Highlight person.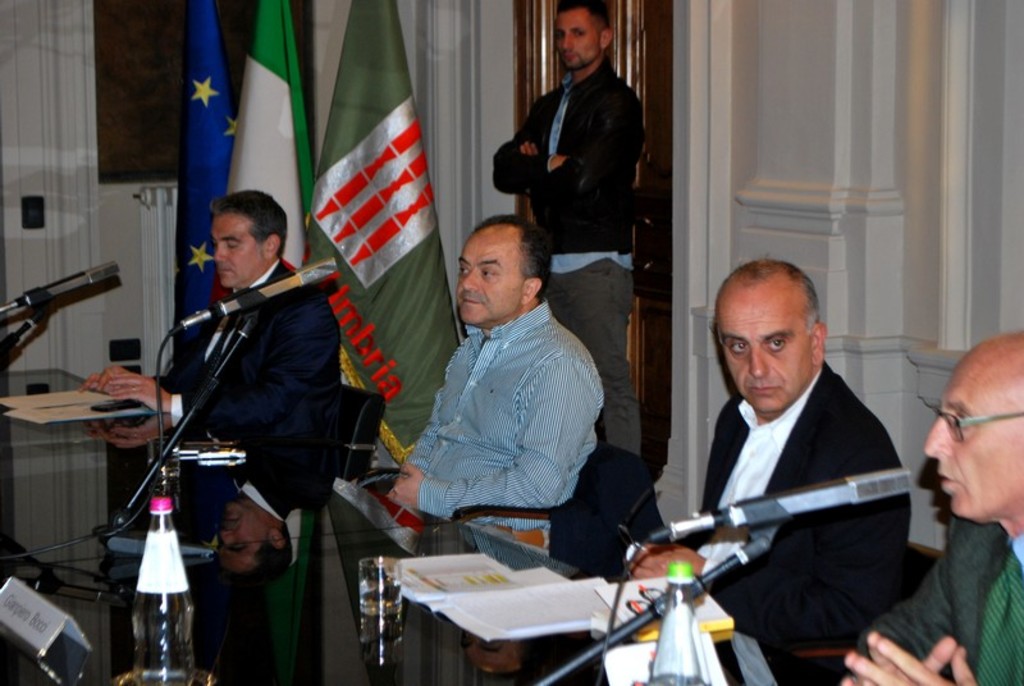
Highlighted region: bbox(845, 333, 1023, 683).
